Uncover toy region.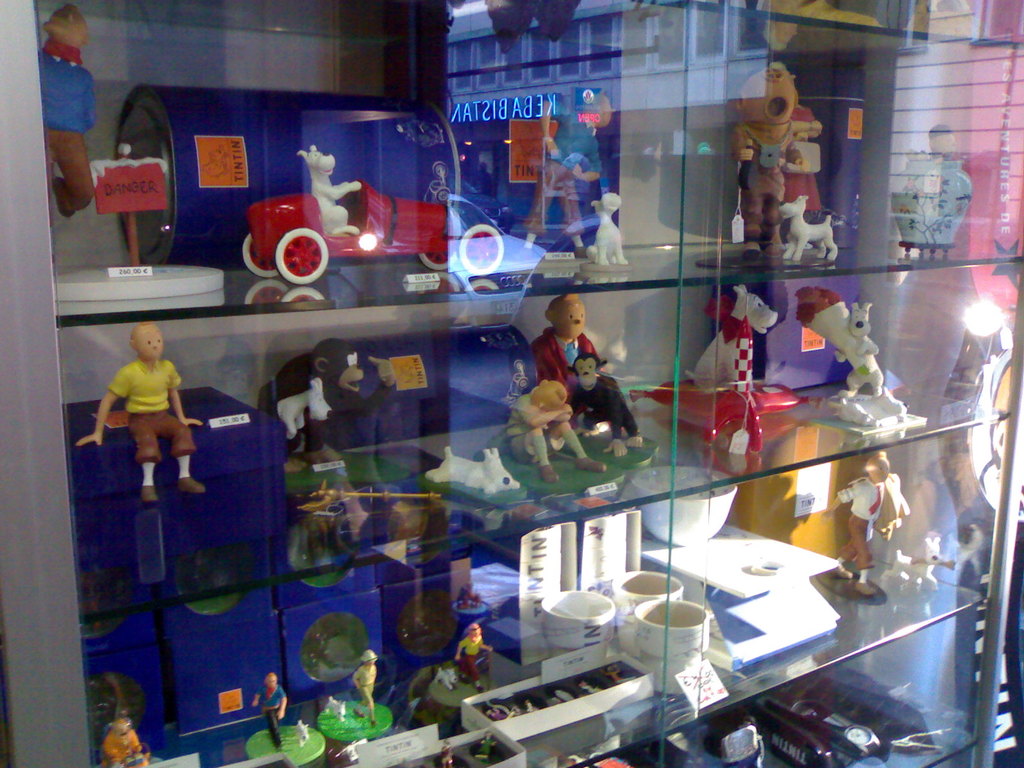
Uncovered: (588, 192, 628, 268).
